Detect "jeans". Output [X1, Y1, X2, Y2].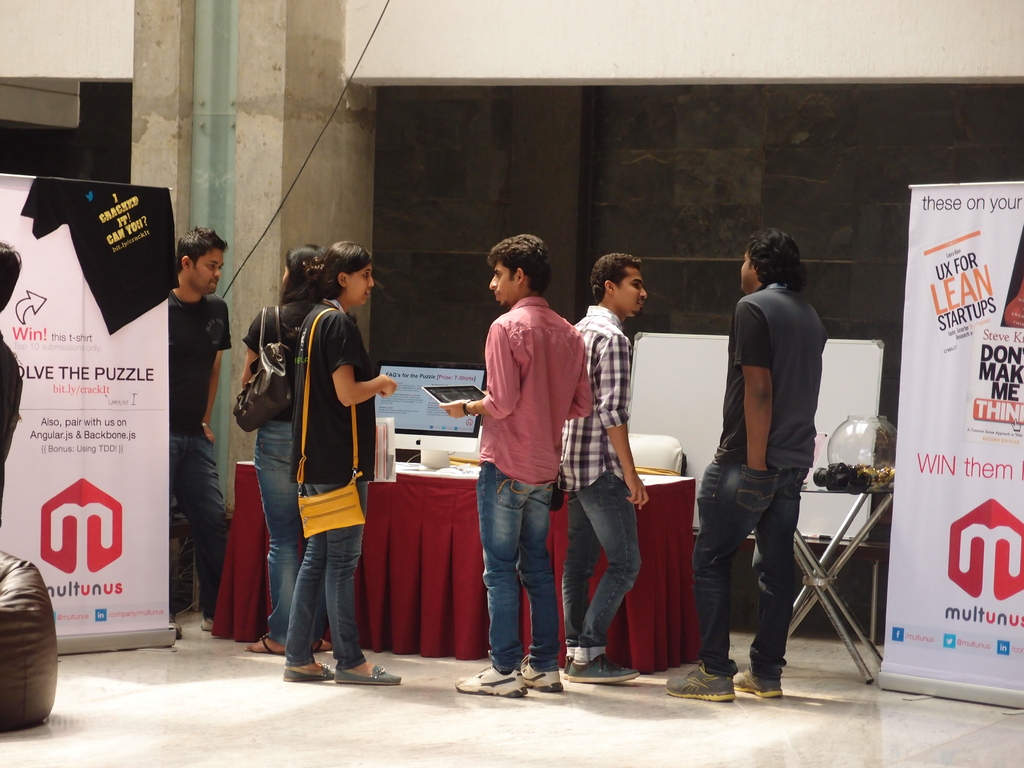
[556, 471, 639, 662].
